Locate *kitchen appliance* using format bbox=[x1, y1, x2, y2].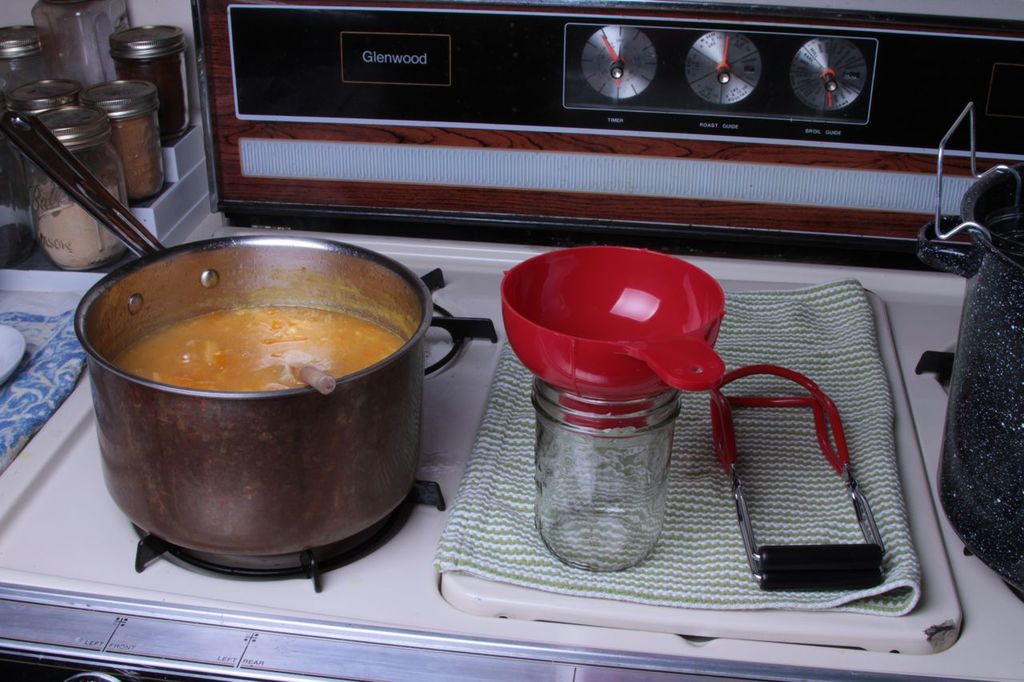
bbox=[90, 75, 166, 202].
